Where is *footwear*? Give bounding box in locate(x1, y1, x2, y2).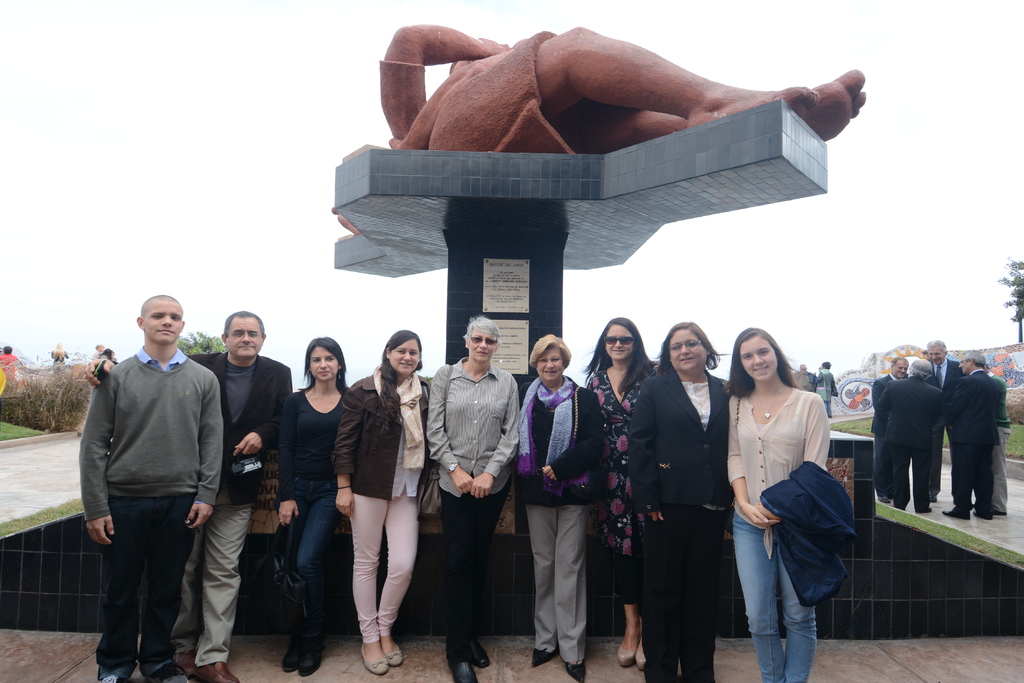
locate(943, 510, 974, 518).
